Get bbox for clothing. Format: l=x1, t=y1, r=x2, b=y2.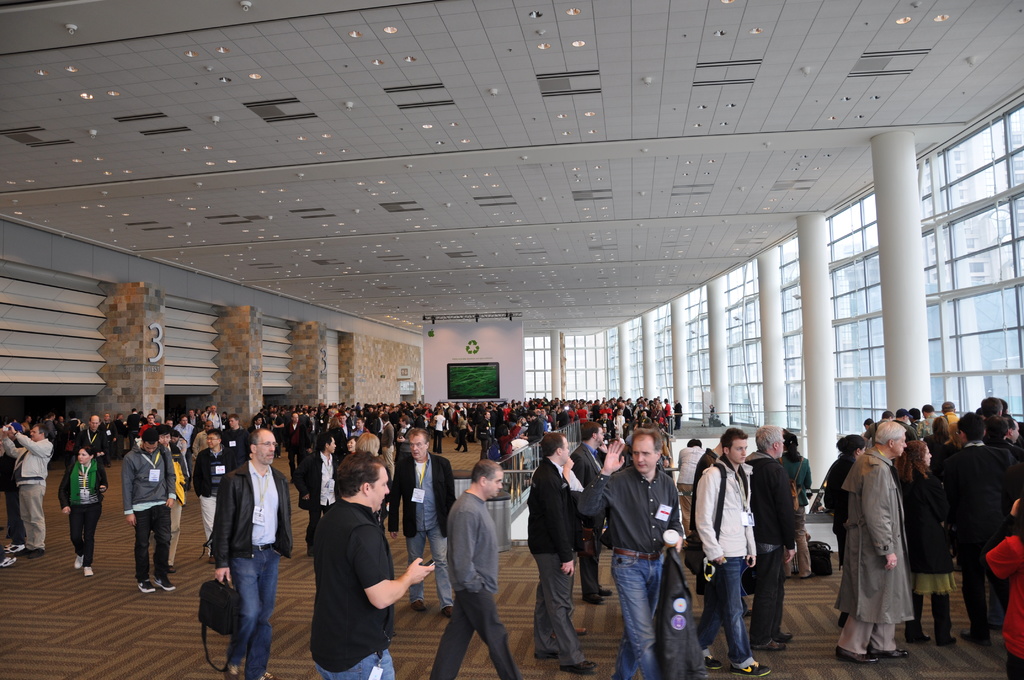
l=310, t=496, r=397, b=679.
